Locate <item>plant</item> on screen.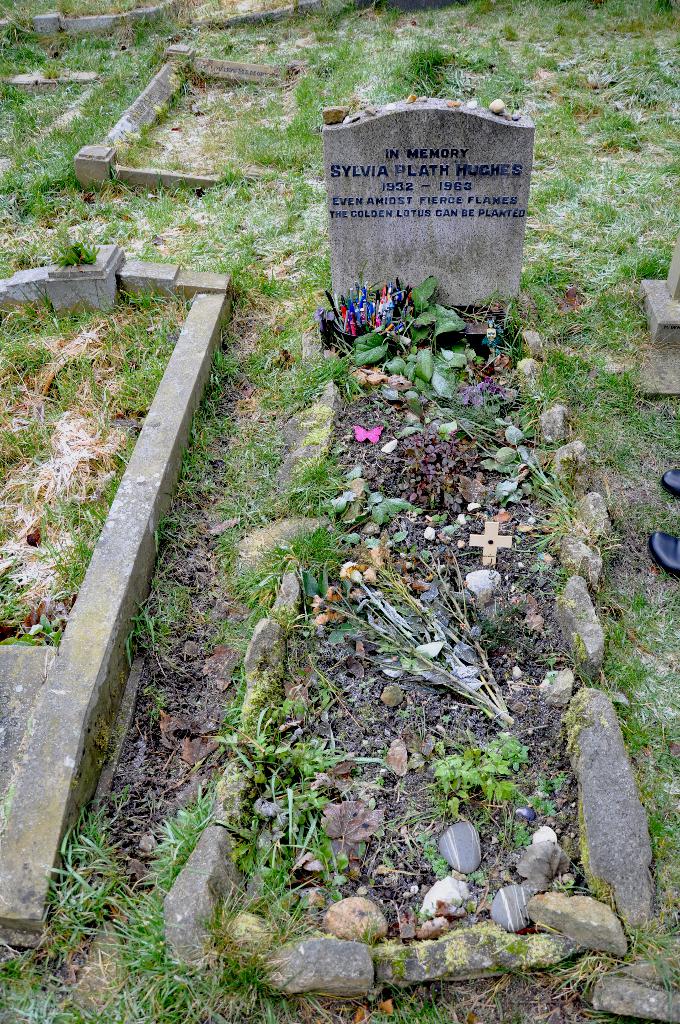
On screen at Rect(361, 279, 459, 402).
